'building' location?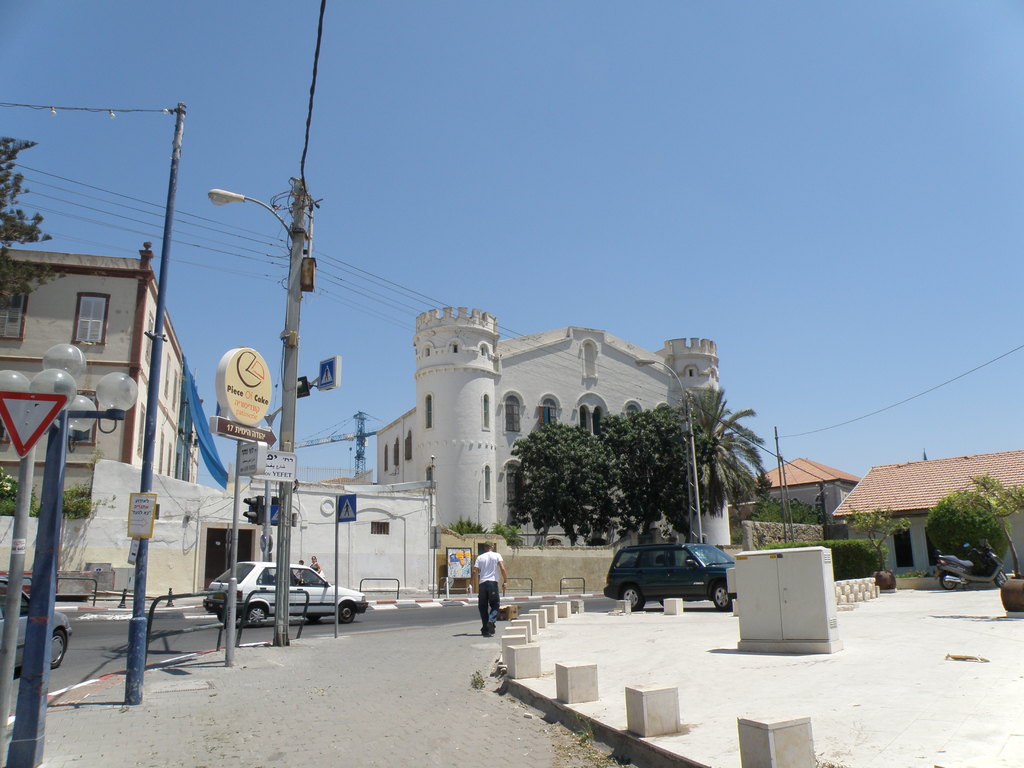
l=829, t=460, r=1023, b=590
